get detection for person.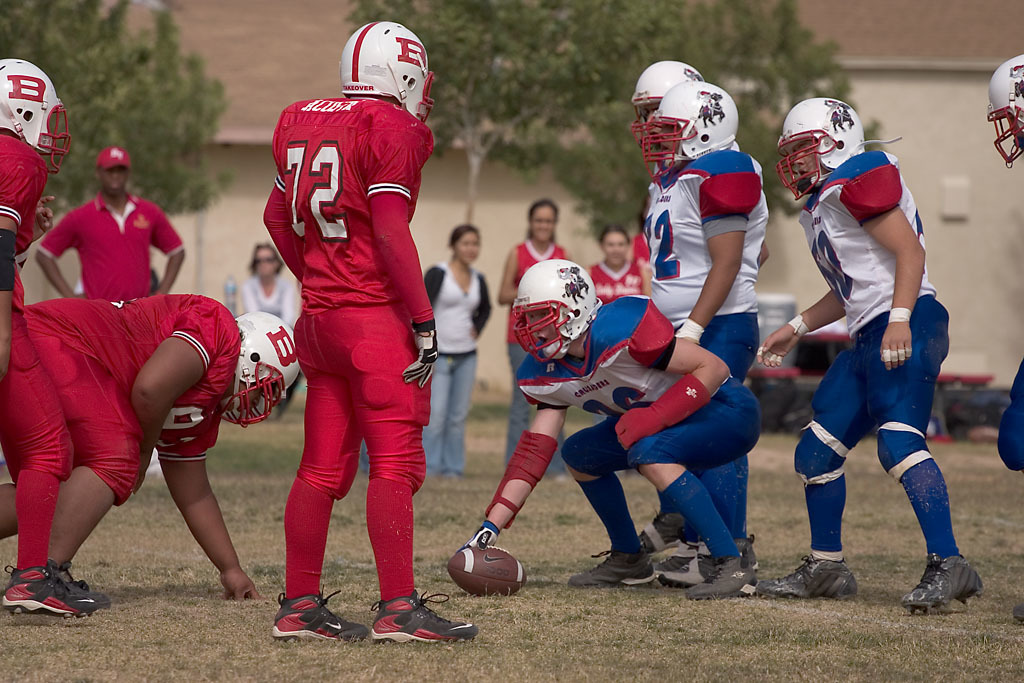
Detection: bbox(245, 246, 302, 416).
